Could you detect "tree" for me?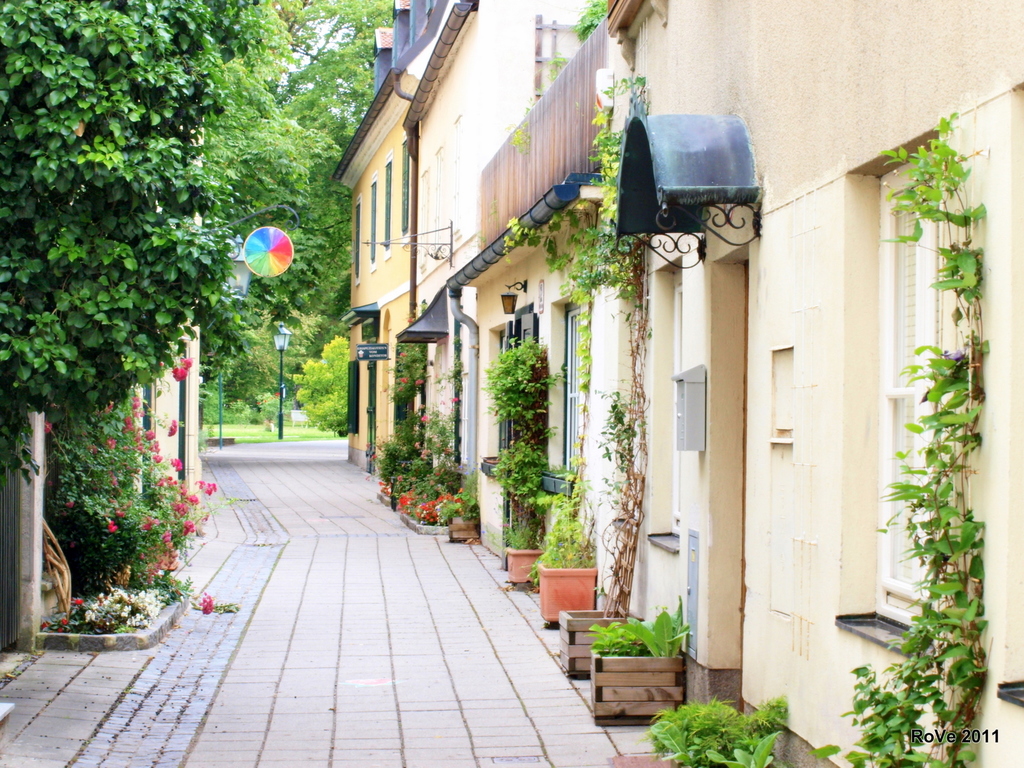
Detection result: rect(294, 333, 353, 436).
